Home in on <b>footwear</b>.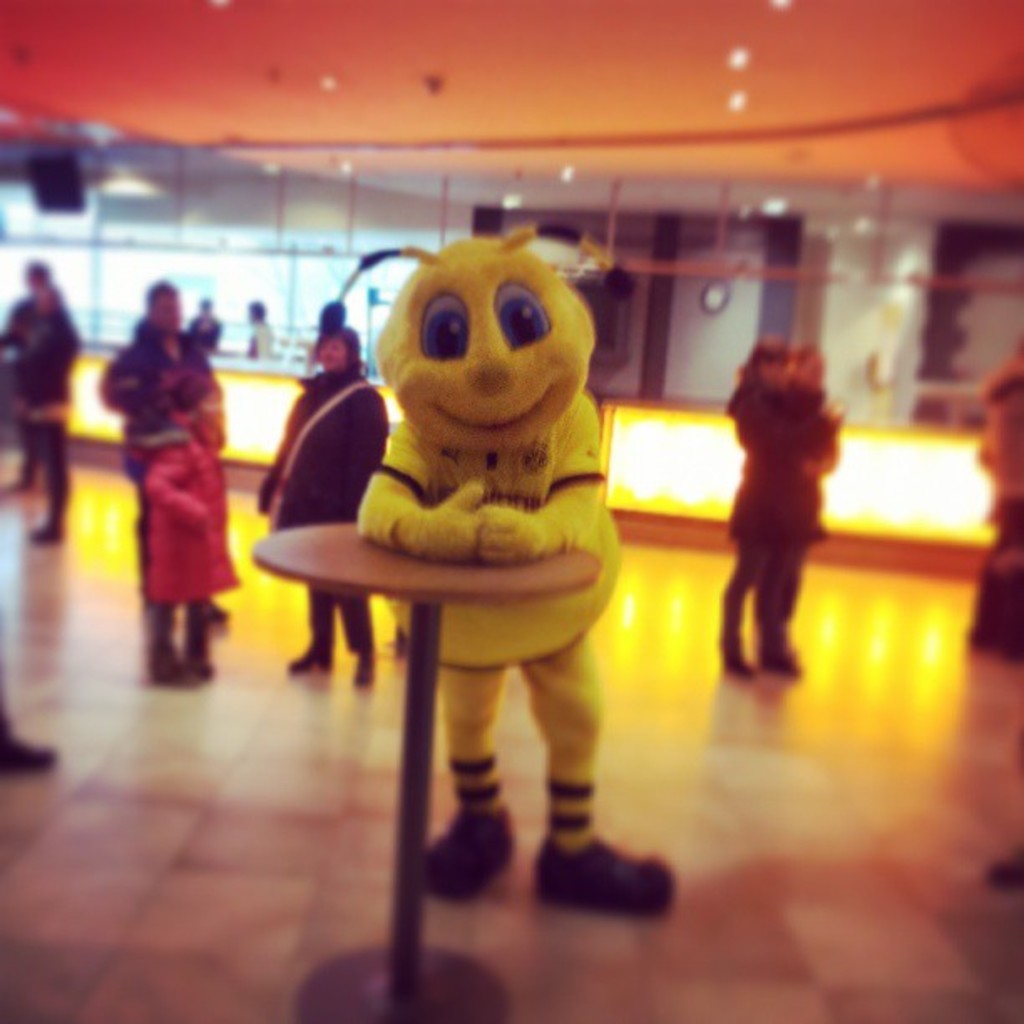
Homed in at left=534, top=808, right=671, bottom=927.
